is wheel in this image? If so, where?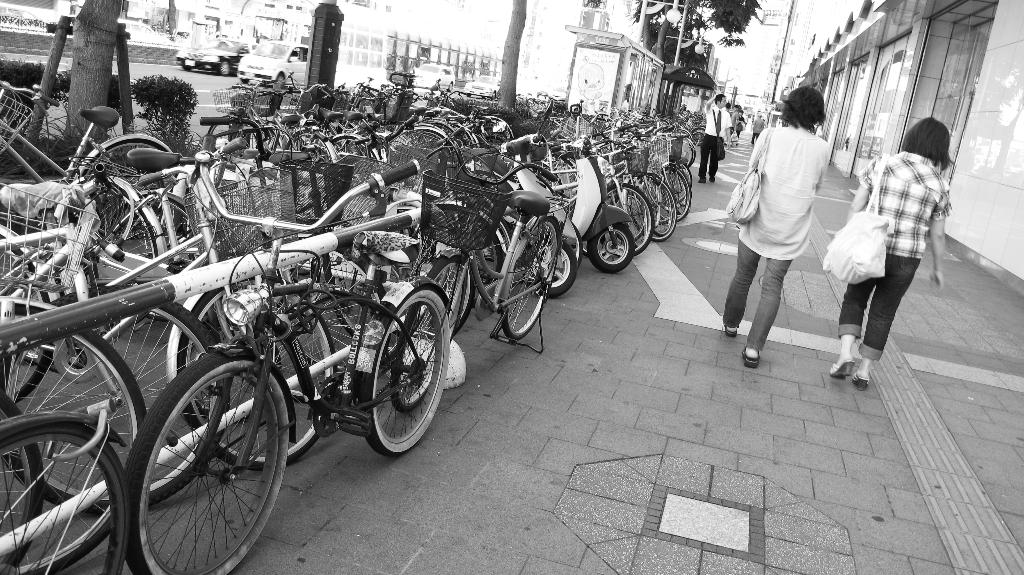
Yes, at bbox(243, 76, 250, 82).
